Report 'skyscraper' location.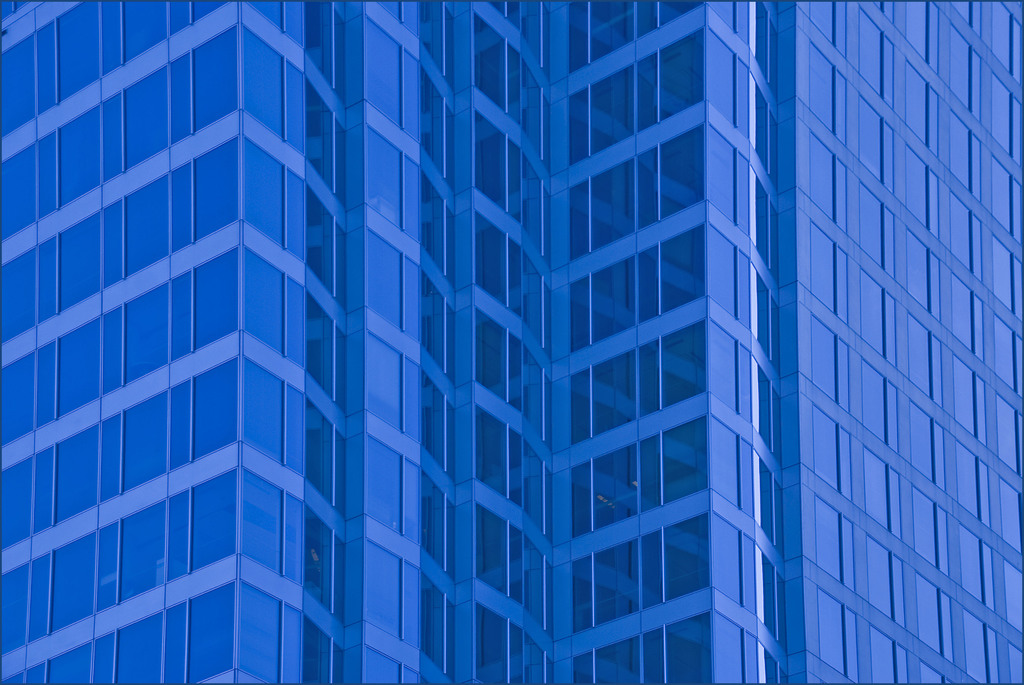
Report: box=[0, 0, 374, 642].
